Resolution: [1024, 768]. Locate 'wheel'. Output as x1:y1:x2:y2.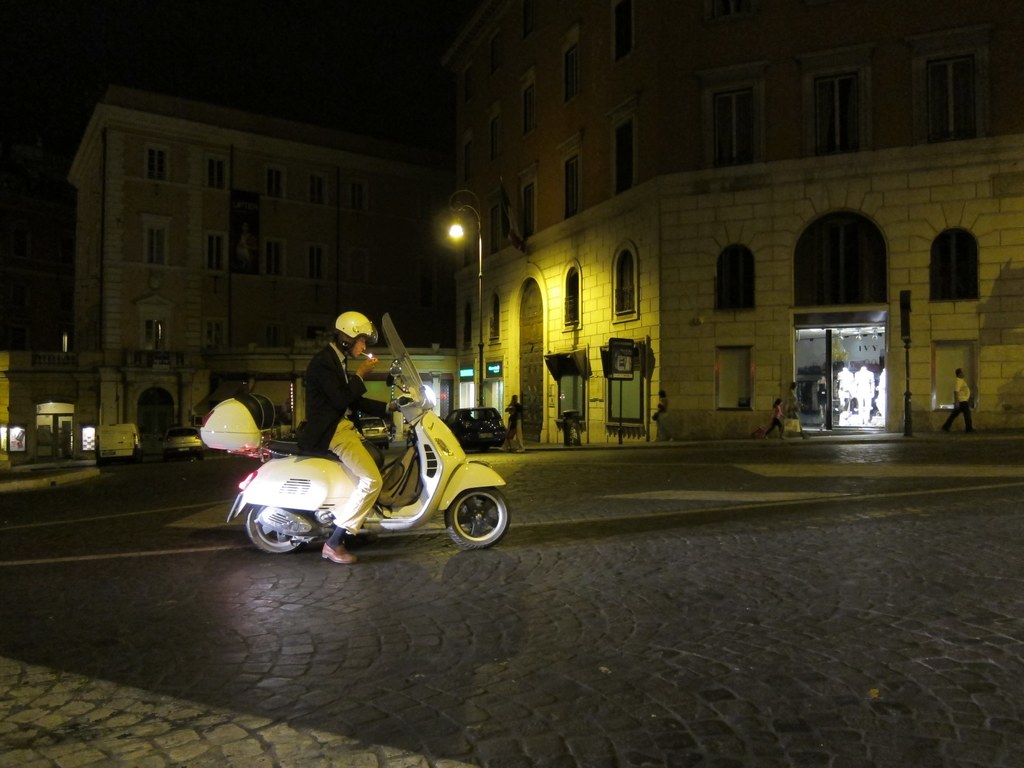
249:503:306:556.
